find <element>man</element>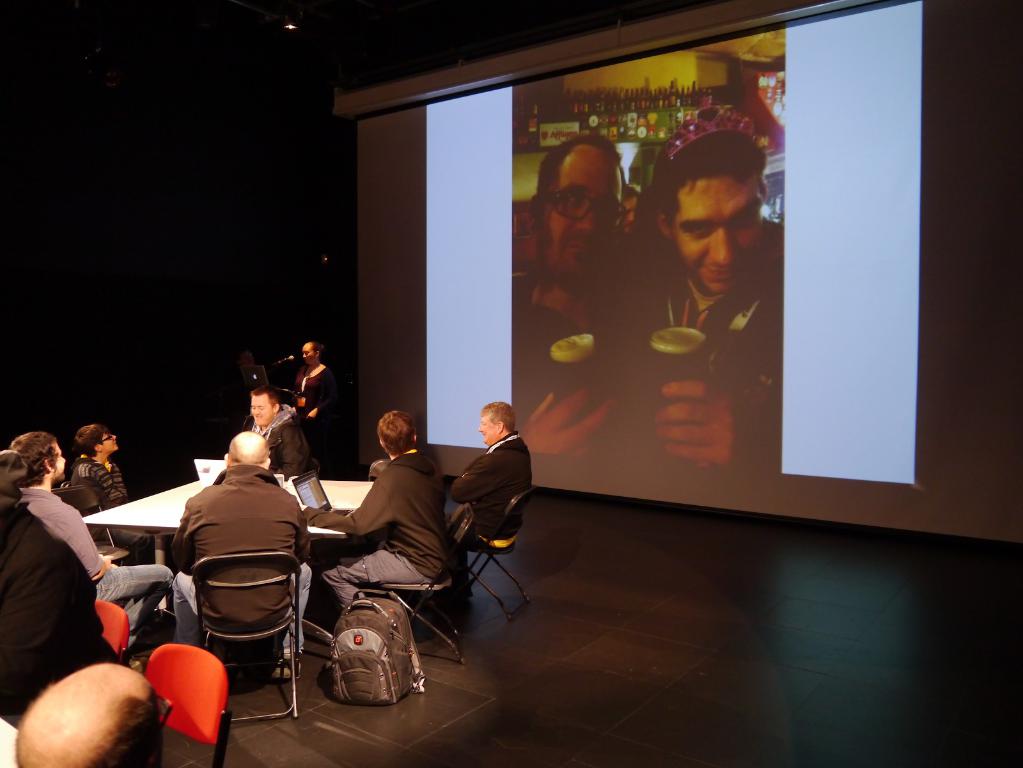
441/404/533/602
